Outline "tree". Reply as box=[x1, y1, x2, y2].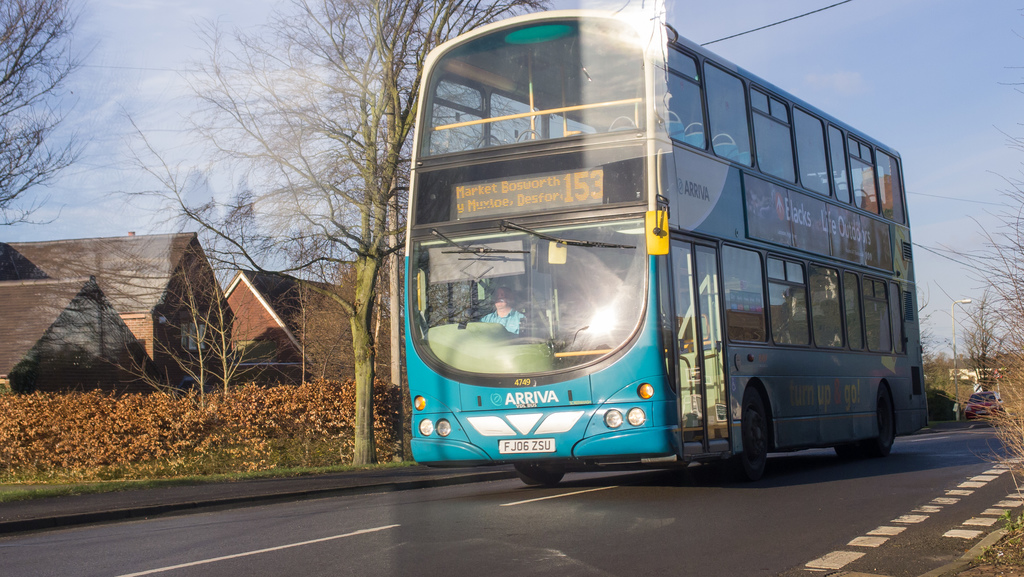
box=[13, 13, 99, 232].
